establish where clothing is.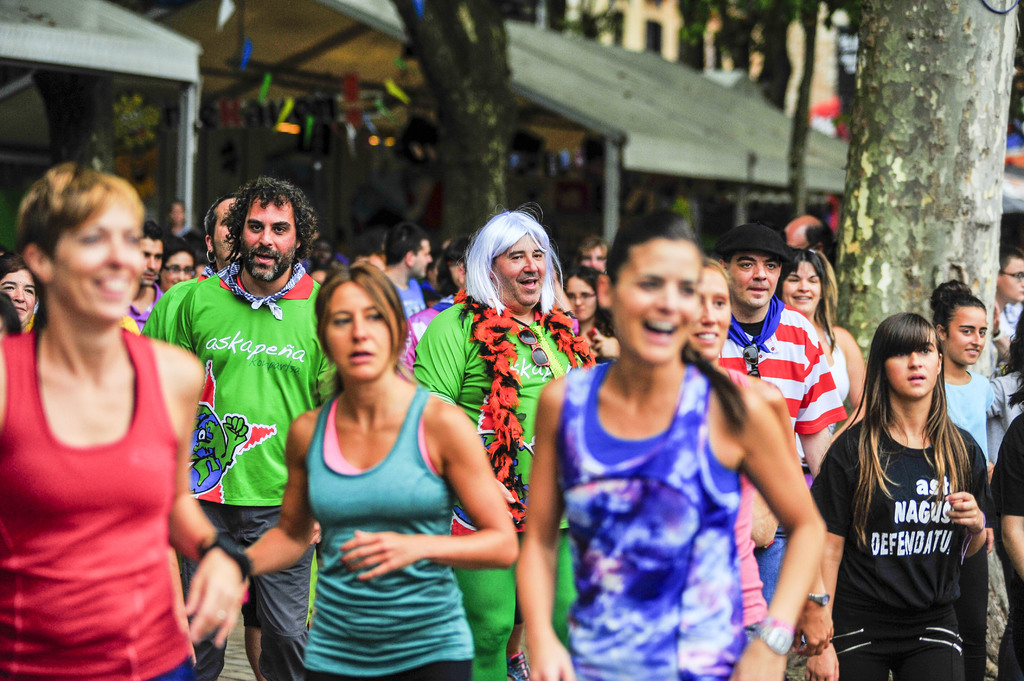
Established at rect(559, 351, 743, 680).
